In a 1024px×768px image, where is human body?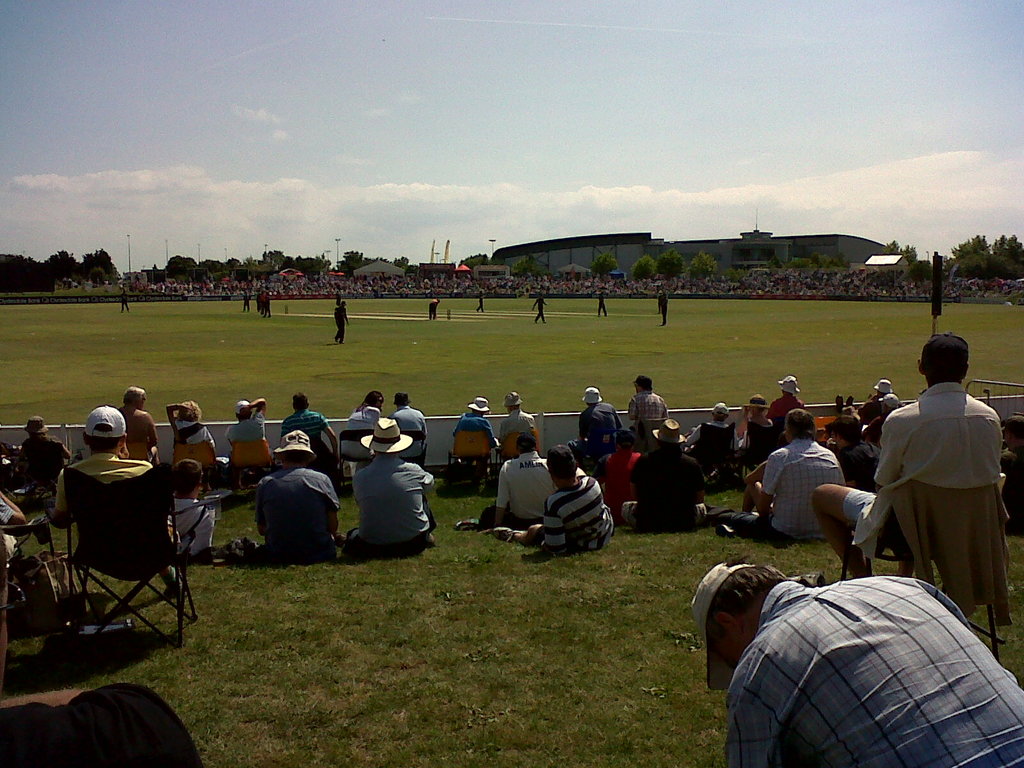
49 447 153 574.
